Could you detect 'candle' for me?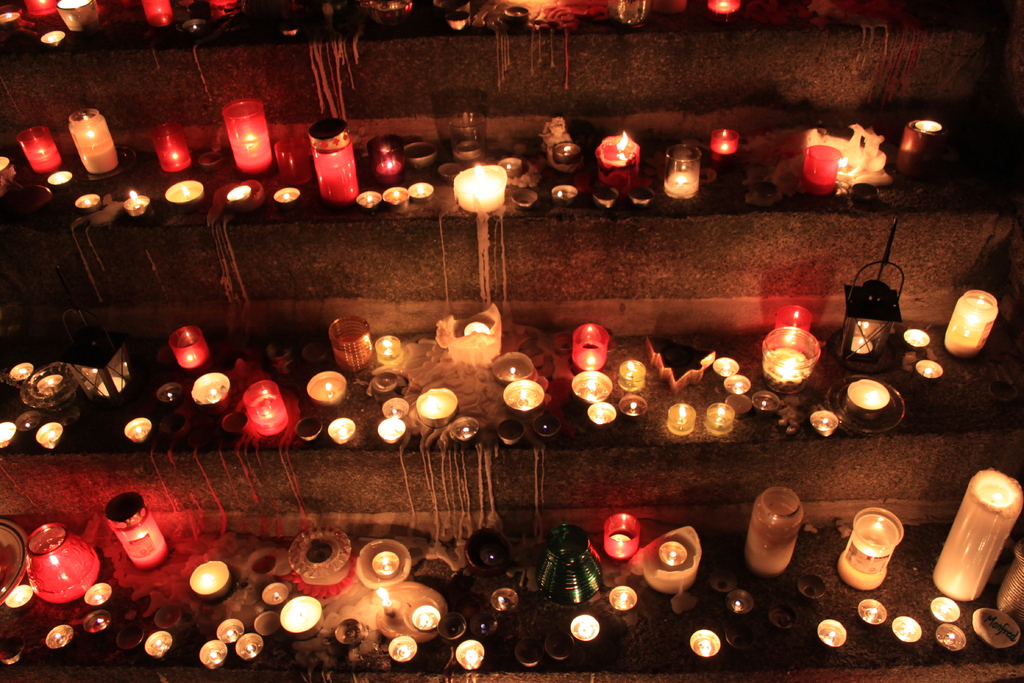
Detection result: {"left": 504, "top": 381, "right": 544, "bottom": 416}.
